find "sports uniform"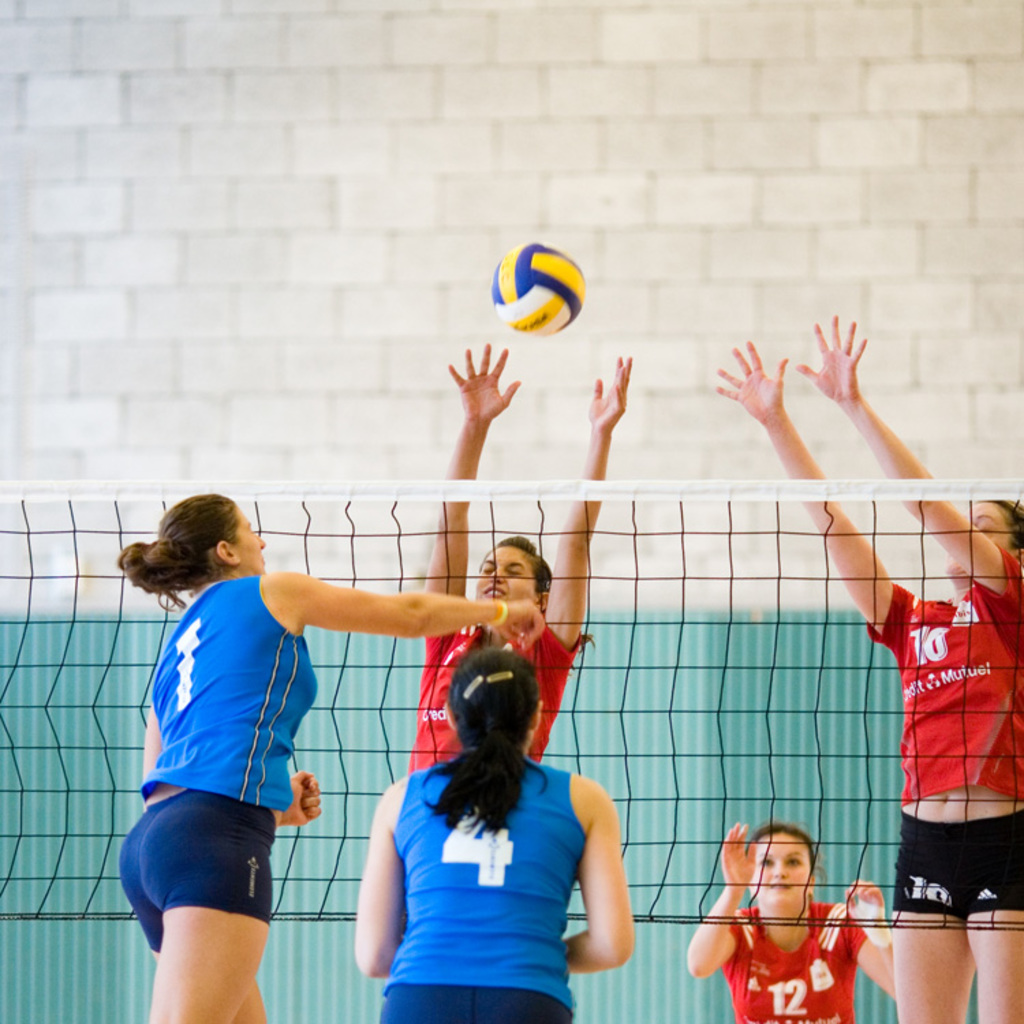
left=720, top=904, right=870, bottom=1023
